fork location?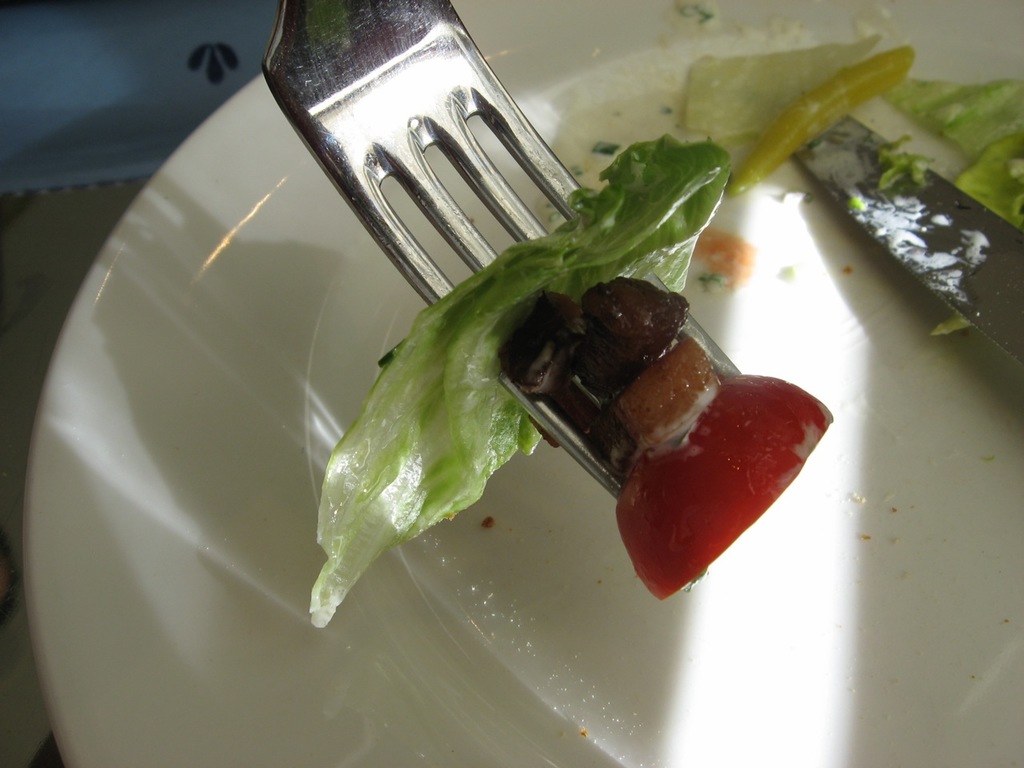
[left=256, top=0, right=594, bottom=298]
